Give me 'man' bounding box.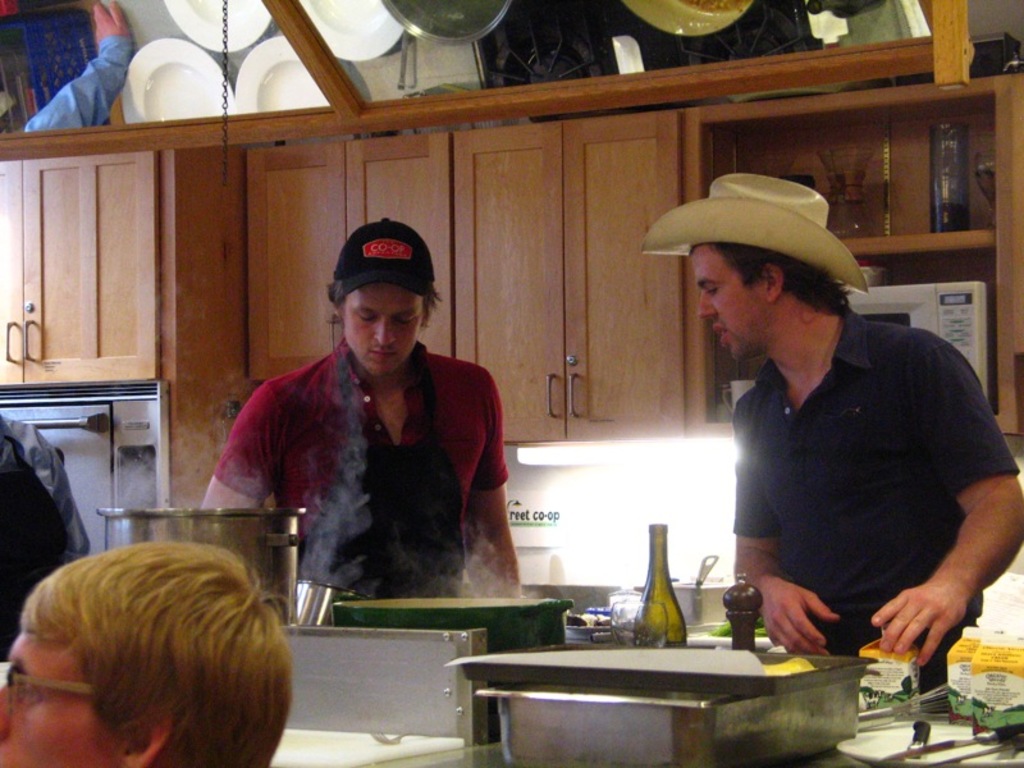
pyautogui.locateOnScreen(0, 538, 293, 767).
